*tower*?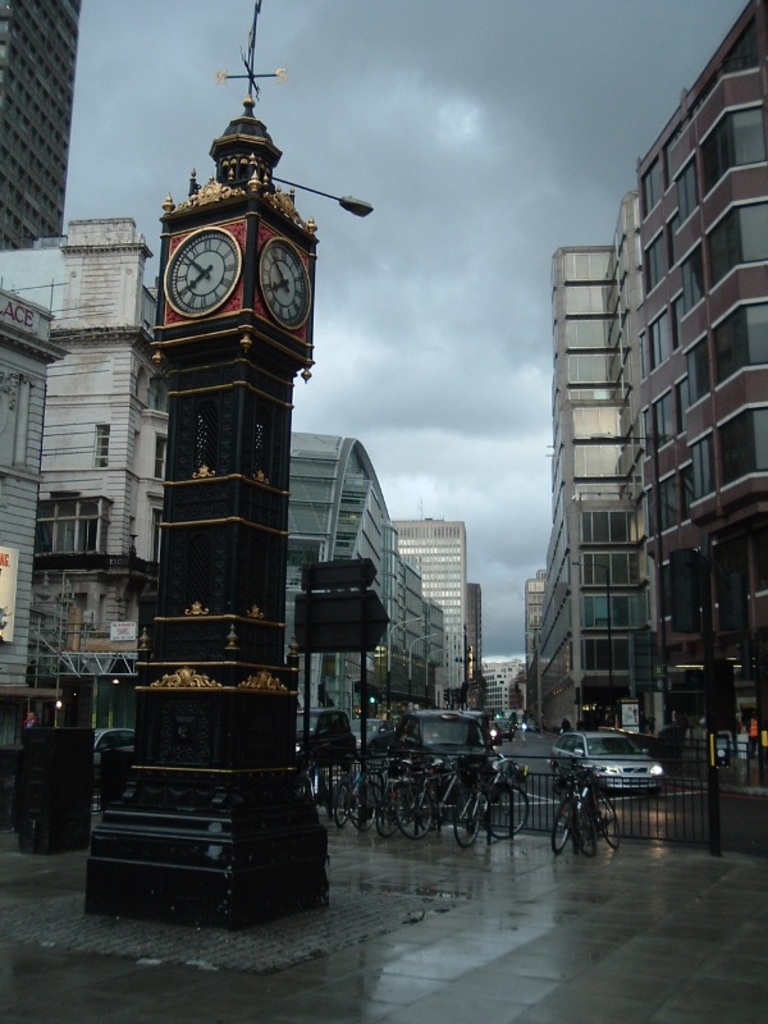
79 0 317 931
